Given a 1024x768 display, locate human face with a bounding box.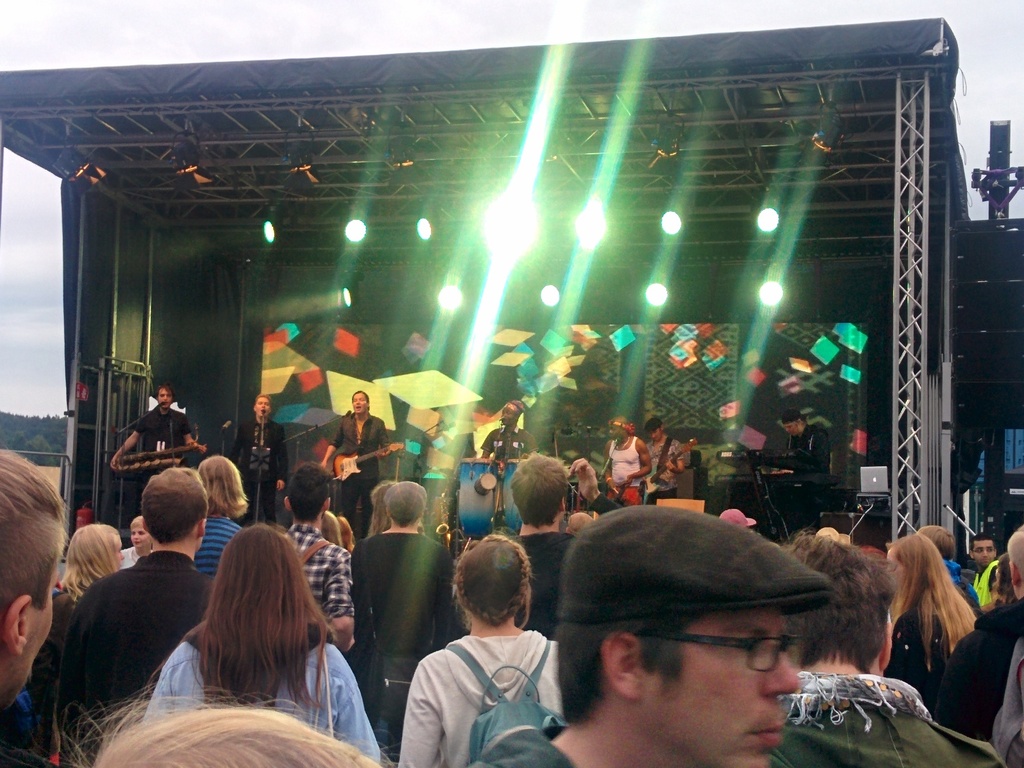
Located: <bbox>258, 397, 270, 415</bbox>.
